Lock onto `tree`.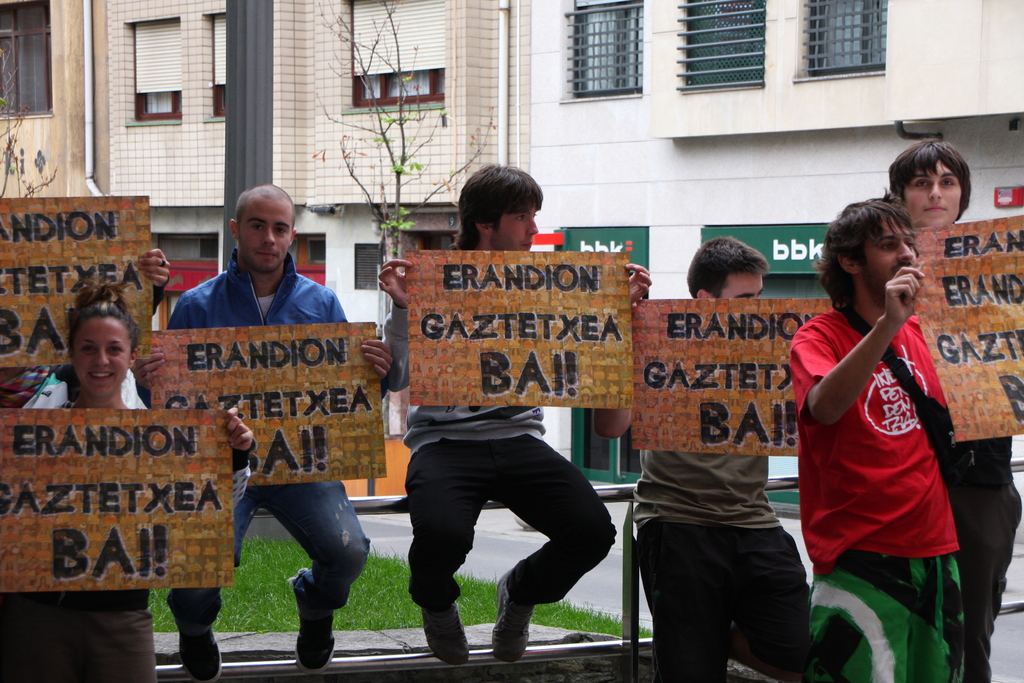
Locked: (316, 0, 499, 503).
